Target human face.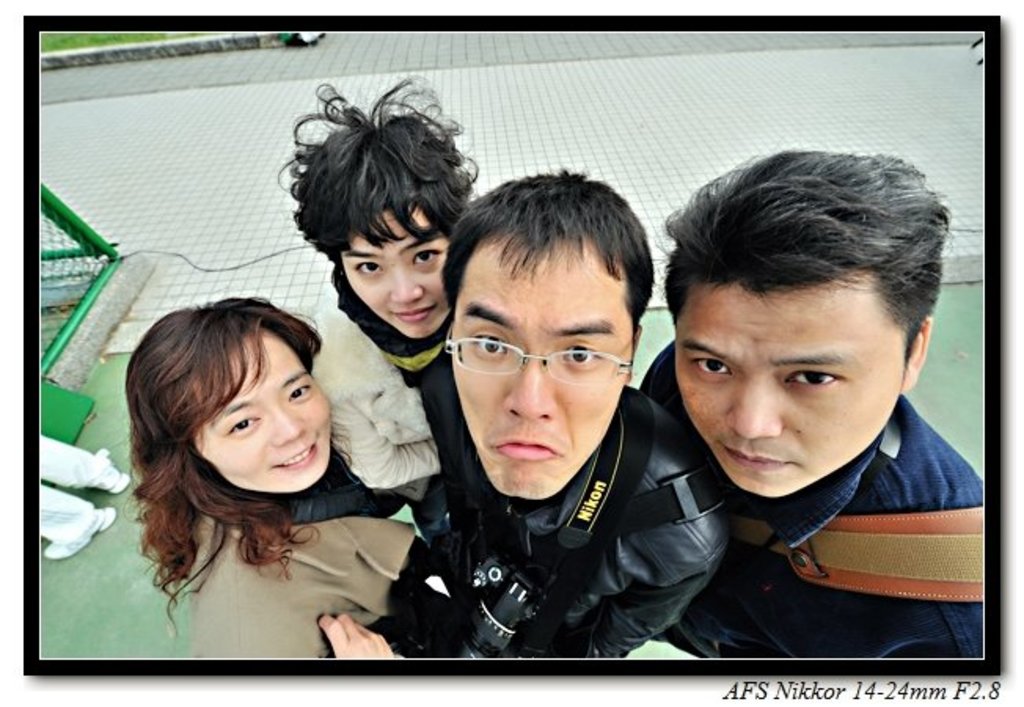
Target region: (674, 295, 908, 498).
